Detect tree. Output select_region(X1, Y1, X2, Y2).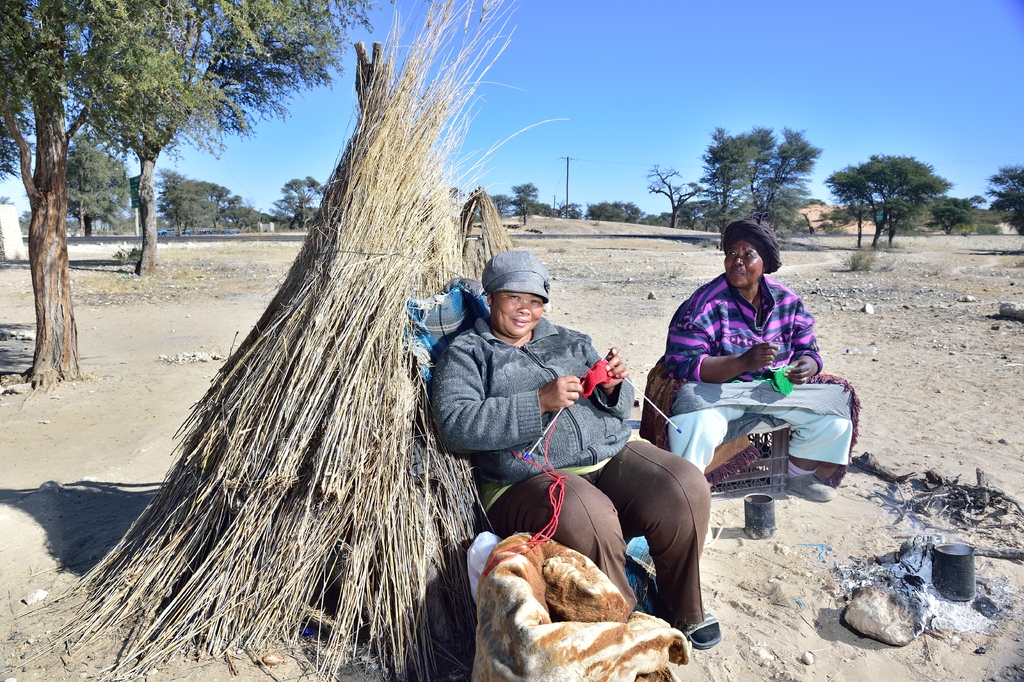
select_region(0, 0, 249, 392).
